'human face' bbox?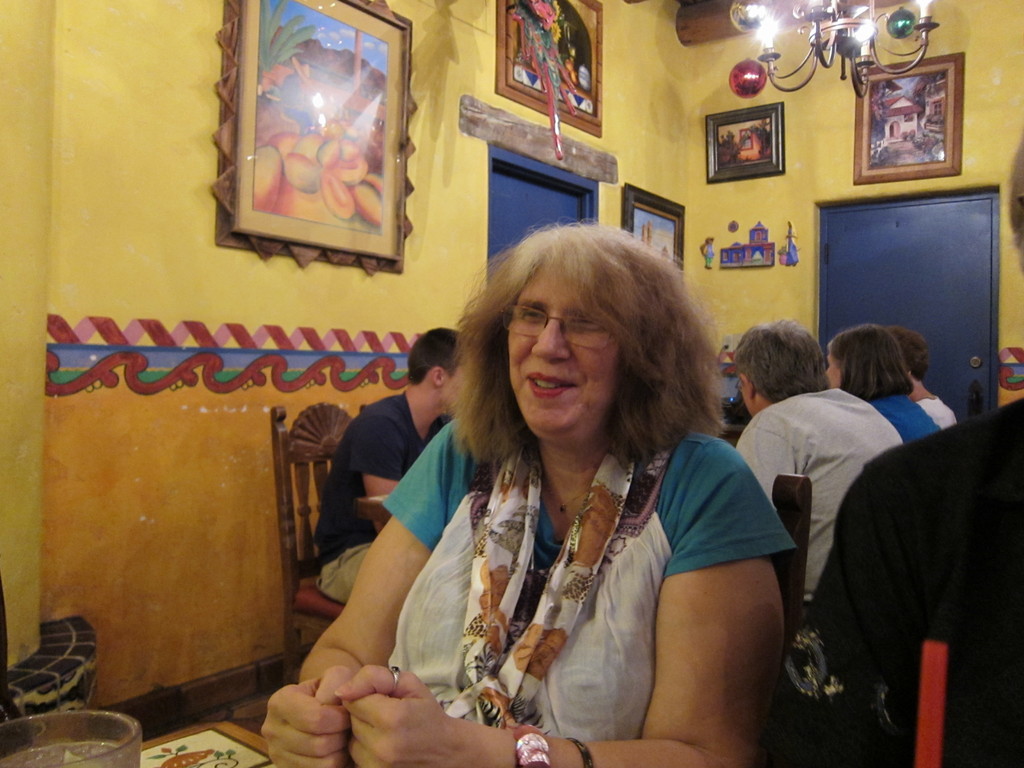
locate(506, 264, 621, 435)
